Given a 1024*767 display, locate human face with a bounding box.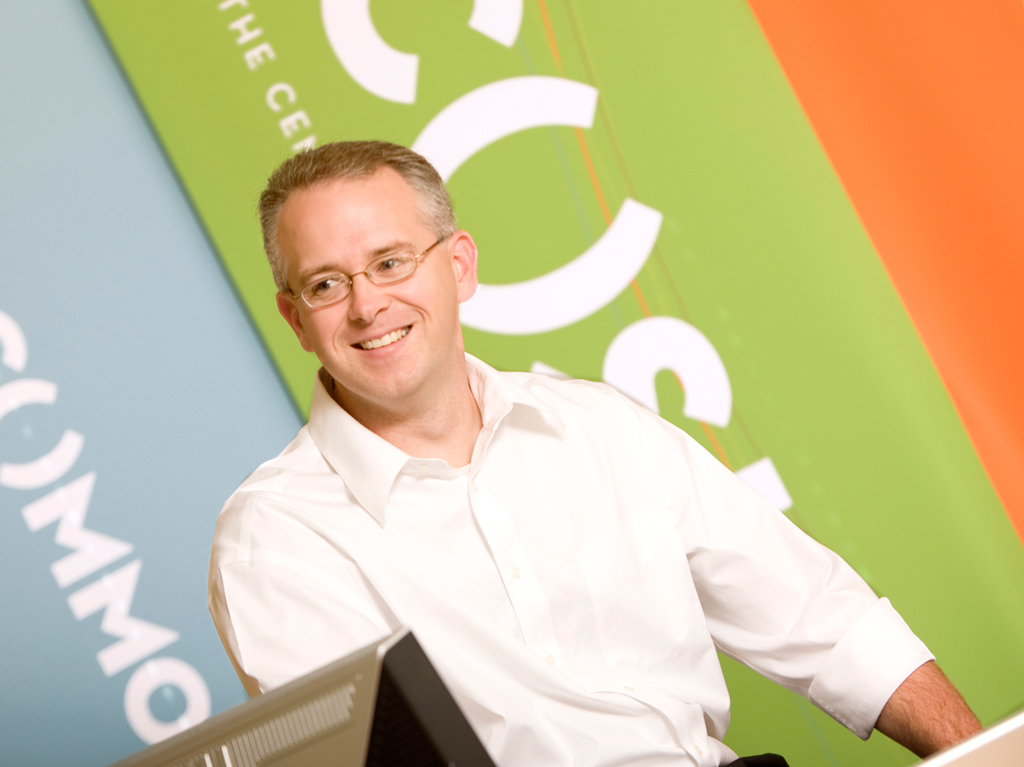
Located: (289, 169, 456, 404).
